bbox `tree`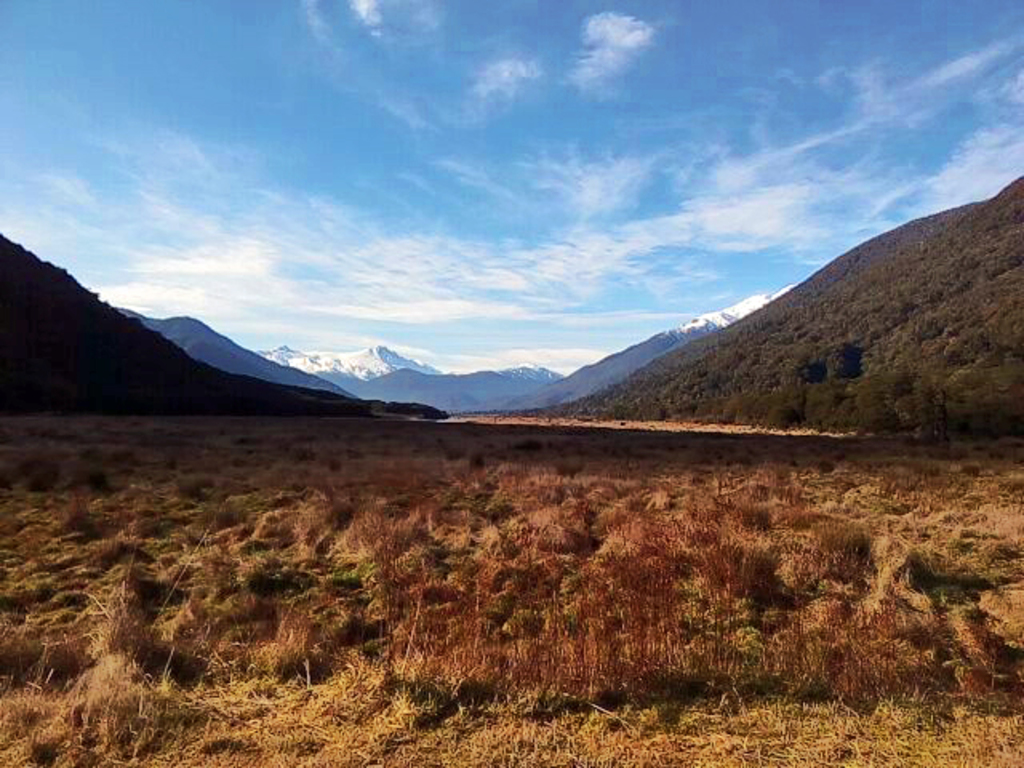
{"left": 782, "top": 384, "right": 808, "bottom": 419}
